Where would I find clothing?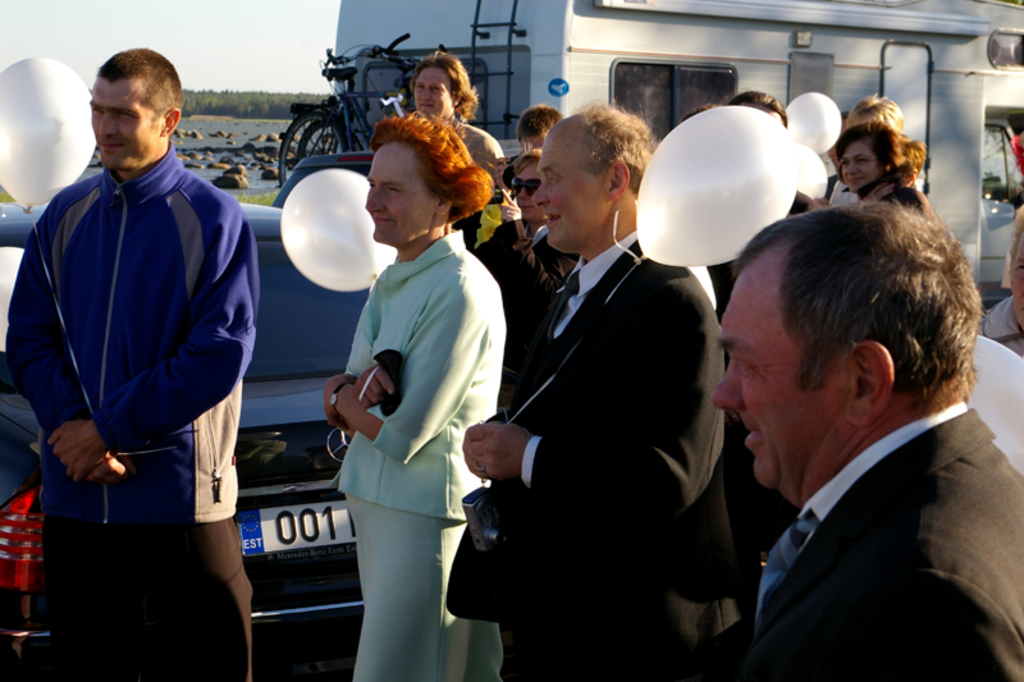
At <bbox>823, 177, 864, 207</bbox>.
